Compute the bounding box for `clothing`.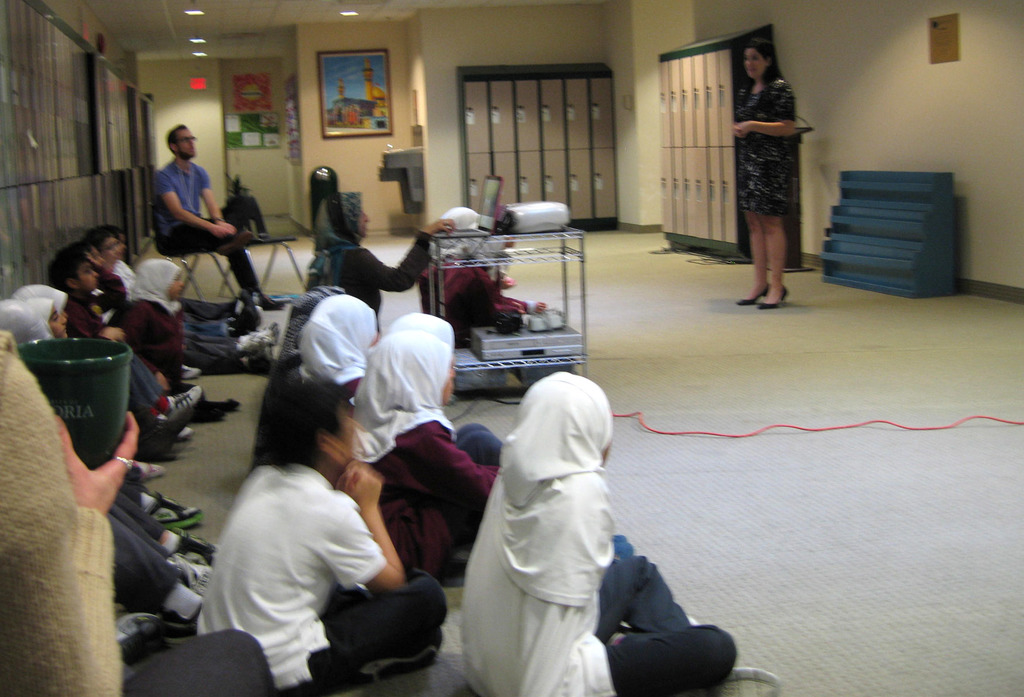
bbox(452, 453, 733, 696).
